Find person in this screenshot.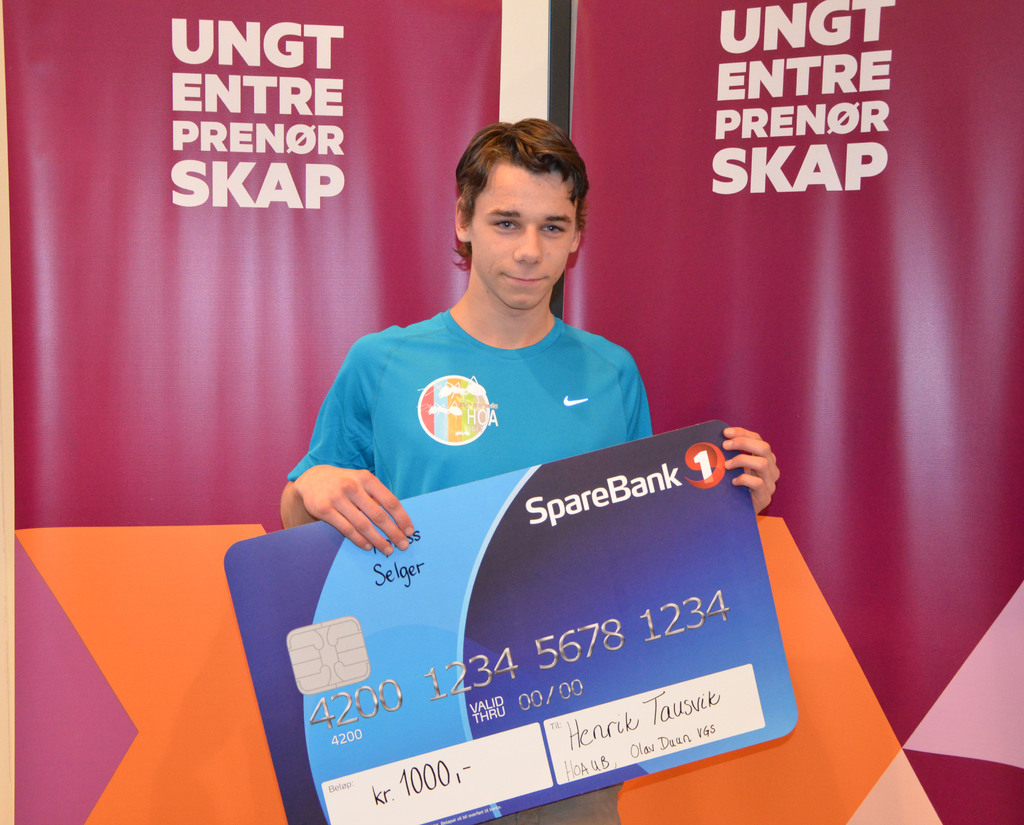
The bounding box for person is [left=269, top=142, right=797, bottom=776].
